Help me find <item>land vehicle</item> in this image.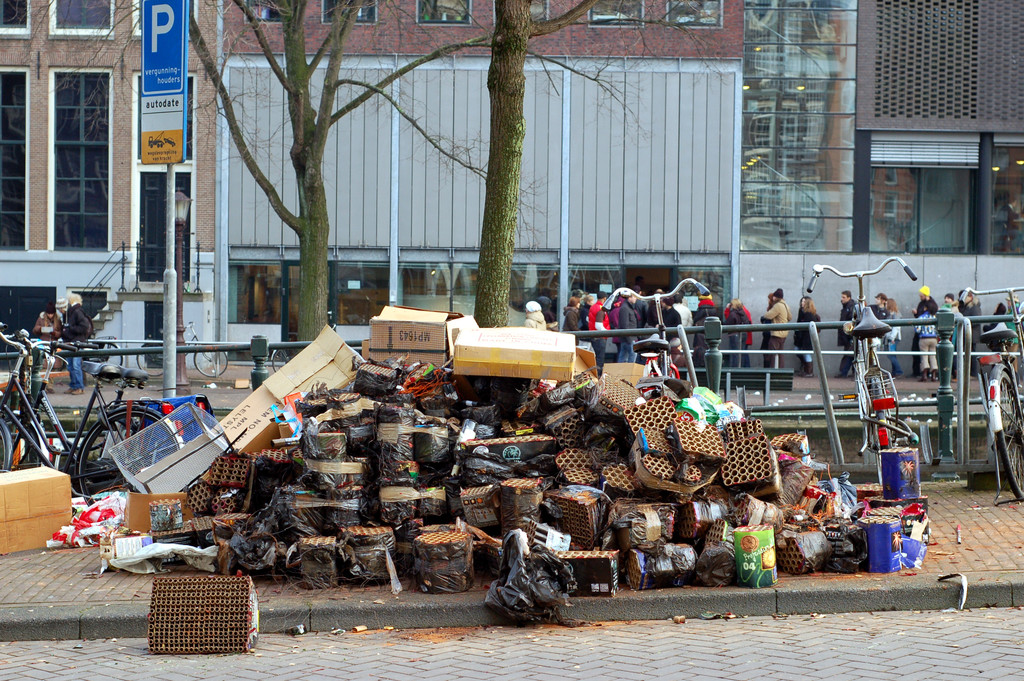
Found it: Rect(956, 285, 1023, 504).
